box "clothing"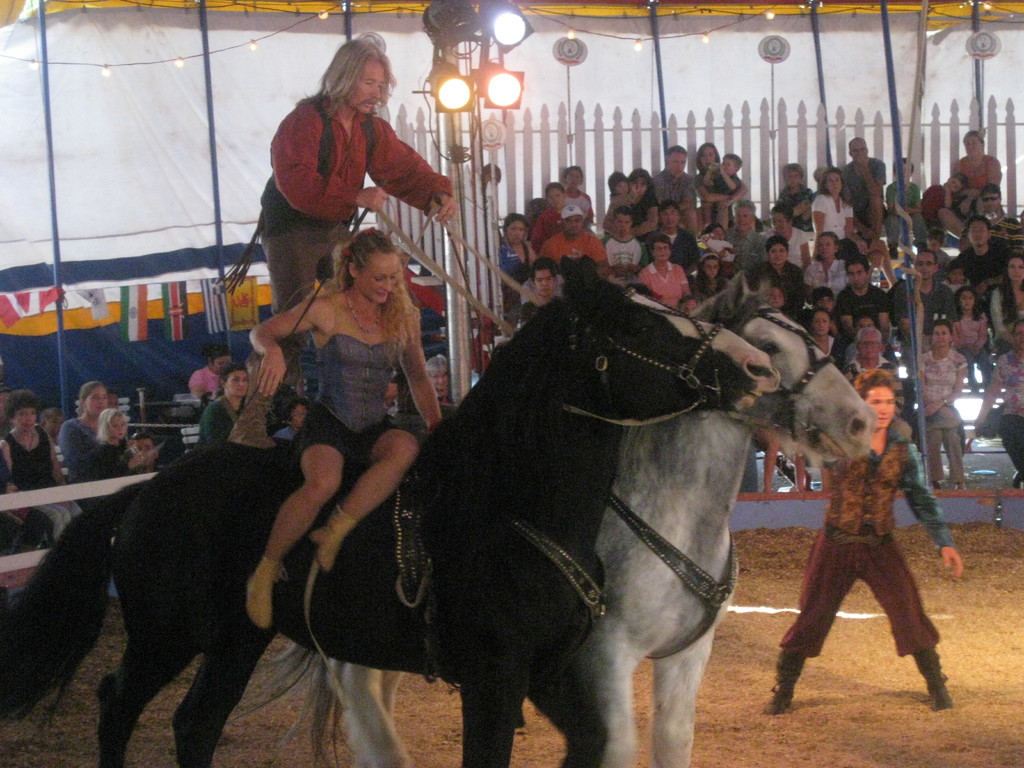
(x1=833, y1=276, x2=893, y2=330)
